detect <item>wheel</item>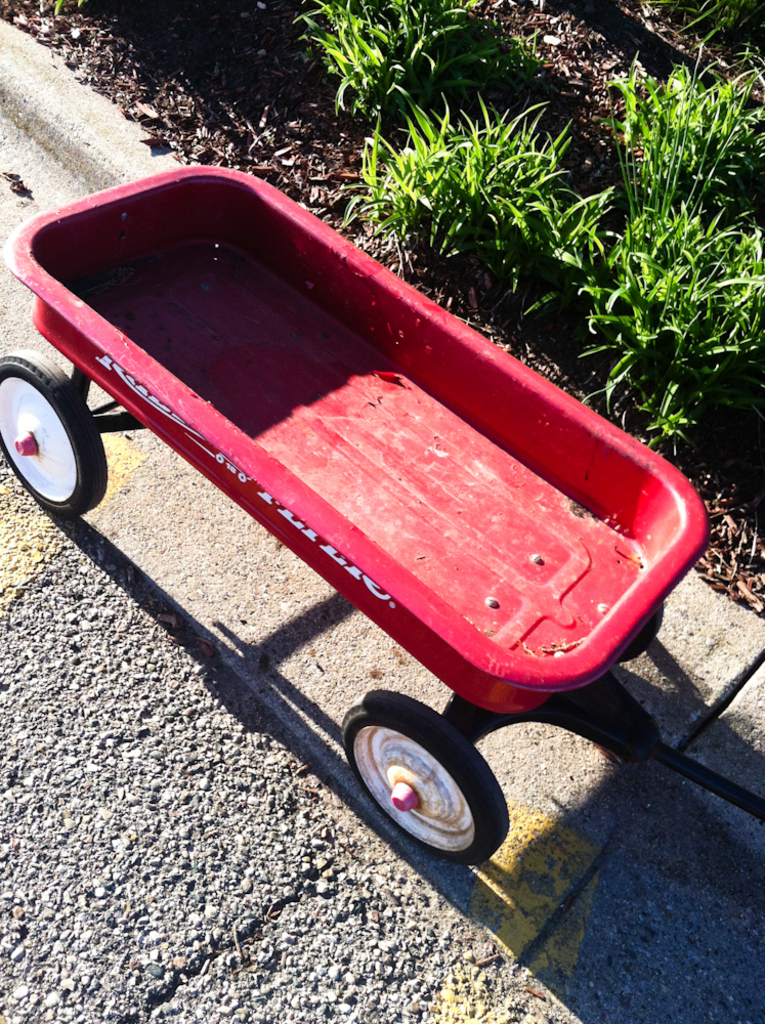
<region>340, 692, 507, 873</region>
